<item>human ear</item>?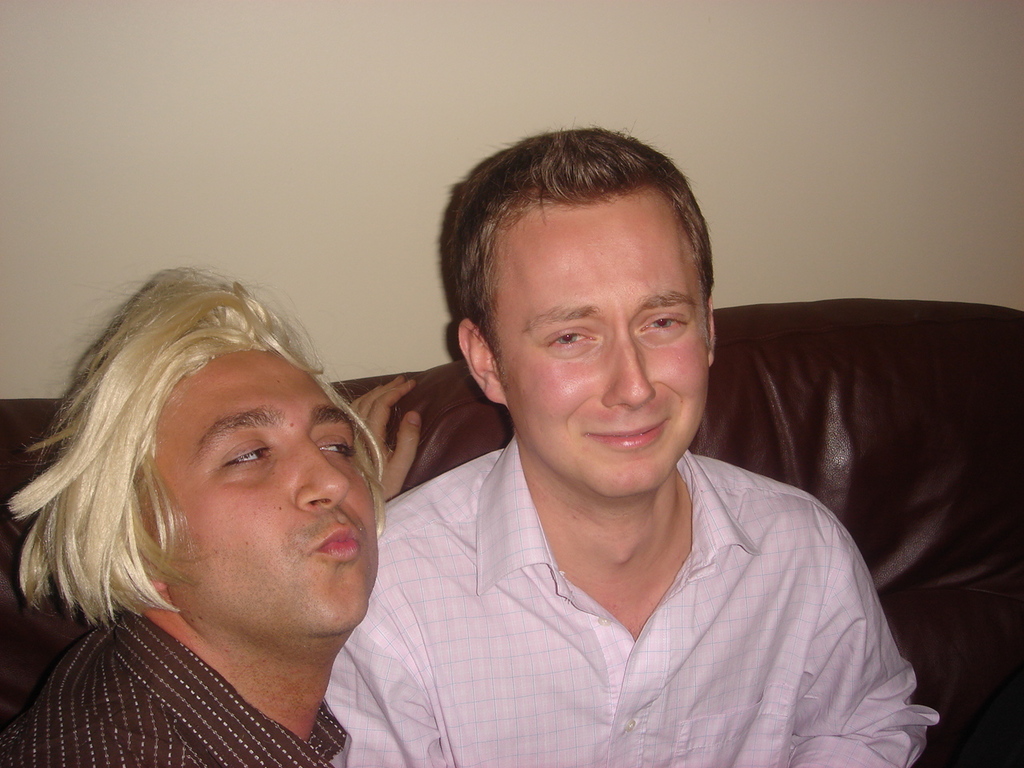
locate(458, 315, 507, 403)
